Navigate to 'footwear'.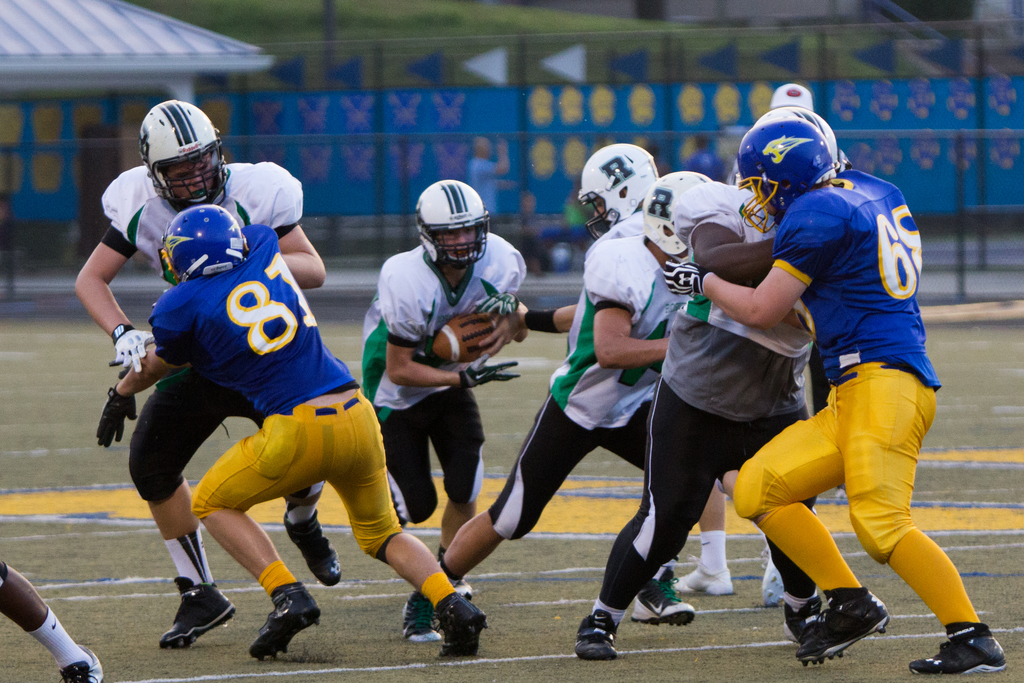
Navigation target: {"x1": 779, "y1": 585, "x2": 811, "y2": 635}.
